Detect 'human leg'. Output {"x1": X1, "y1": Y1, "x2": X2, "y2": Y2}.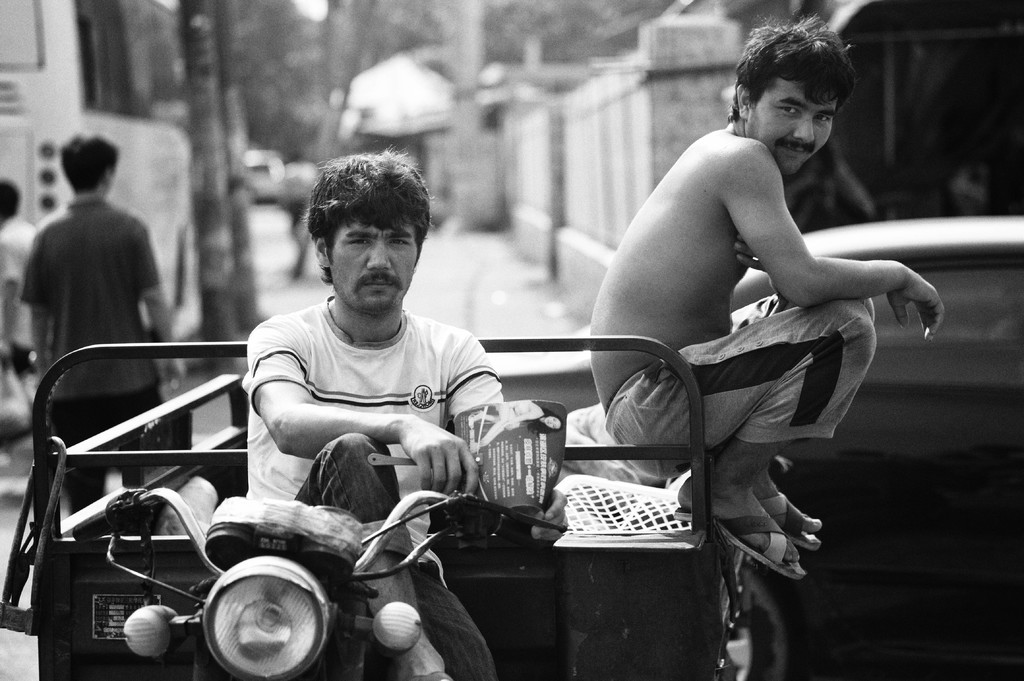
{"x1": 48, "y1": 398, "x2": 109, "y2": 508}.
